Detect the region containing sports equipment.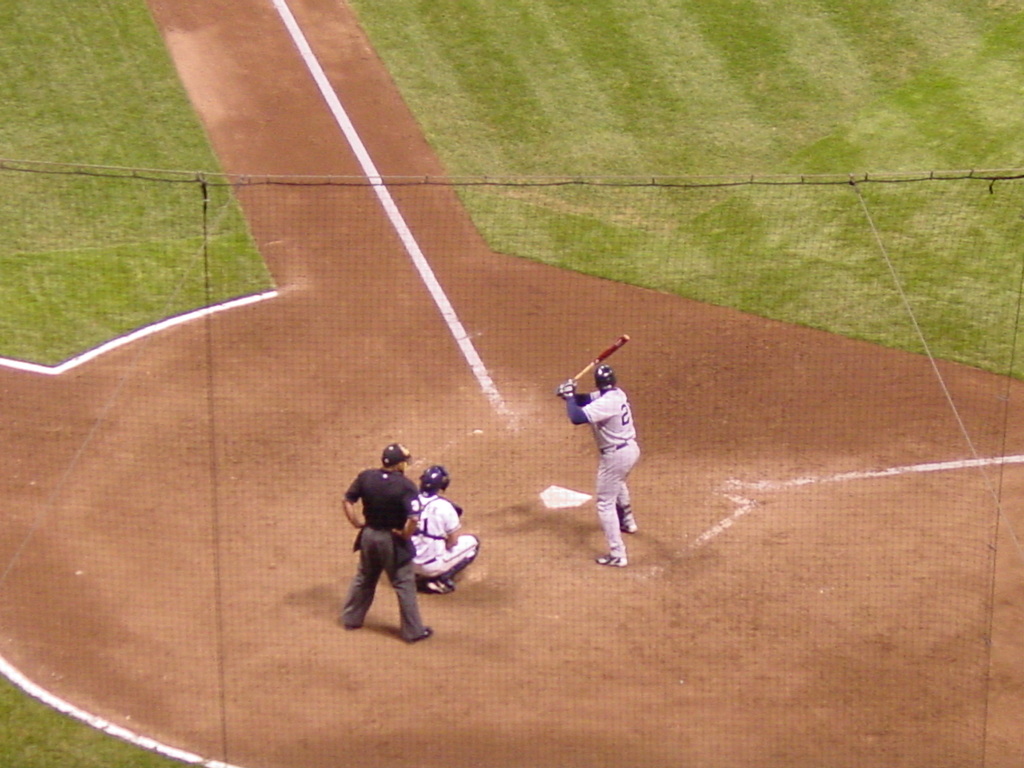
{"x1": 560, "y1": 332, "x2": 632, "y2": 398}.
